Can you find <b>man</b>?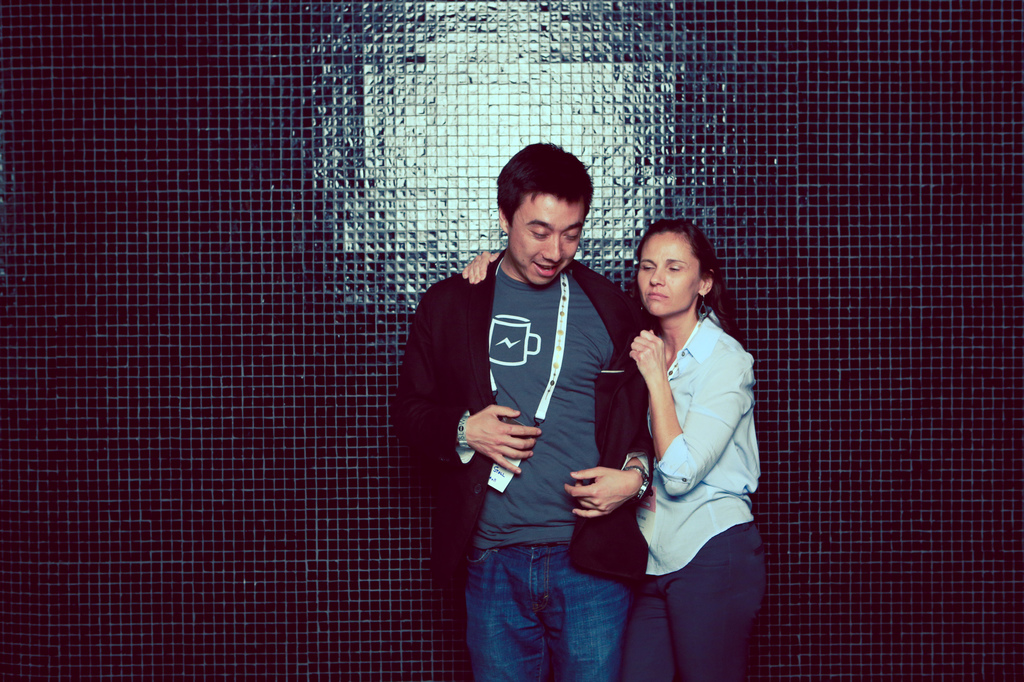
Yes, bounding box: left=415, top=149, right=658, bottom=669.
